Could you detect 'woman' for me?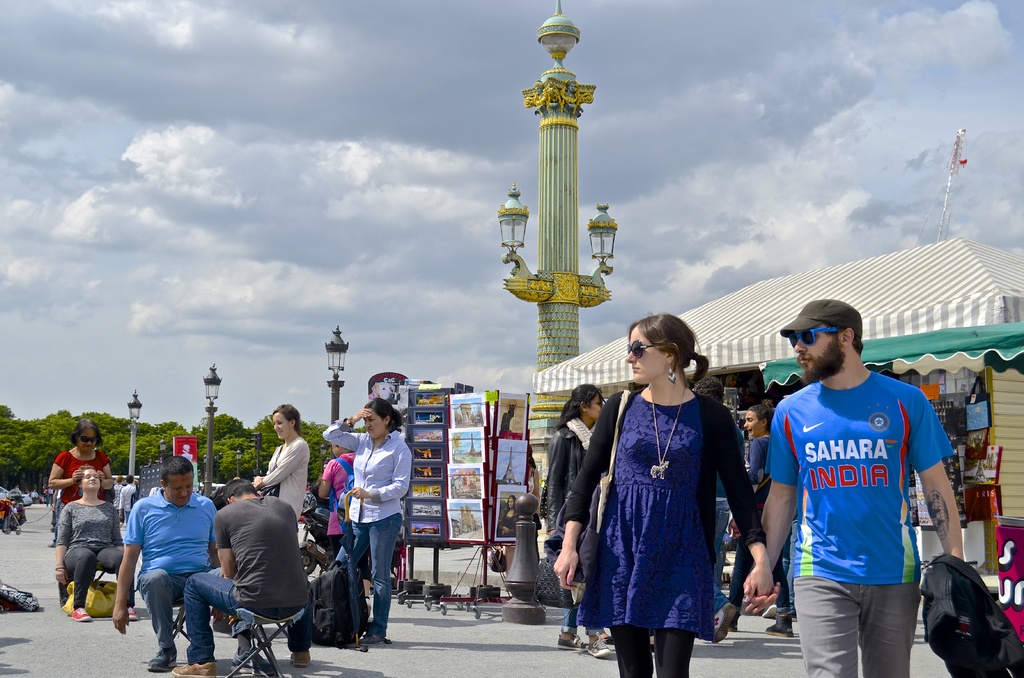
Detection result: x1=255 y1=405 x2=313 y2=521.
